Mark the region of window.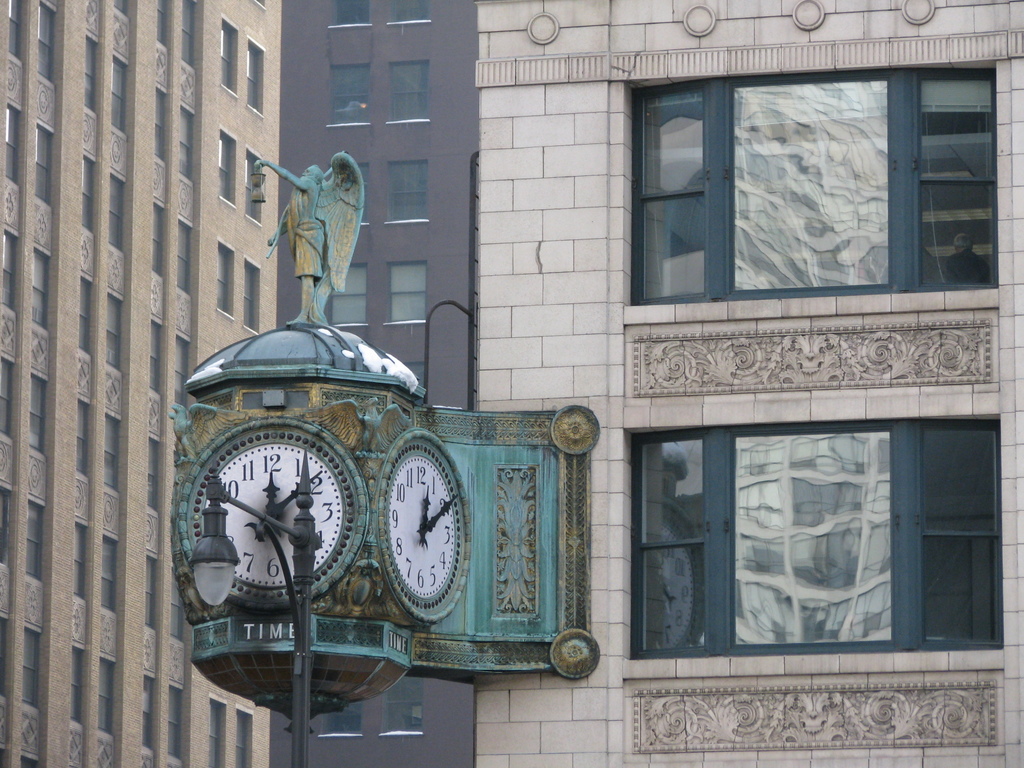
Region: locate(385, 673, 427, 733).
